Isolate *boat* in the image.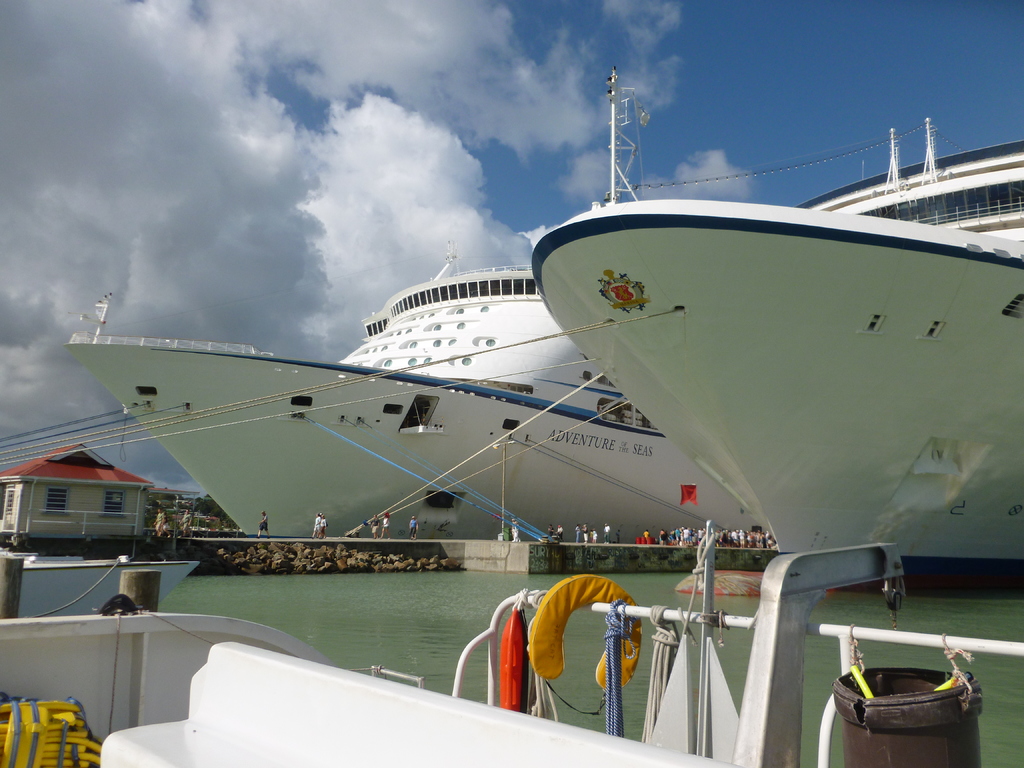
Isolated region: crop(67, 254, 772, 538).
